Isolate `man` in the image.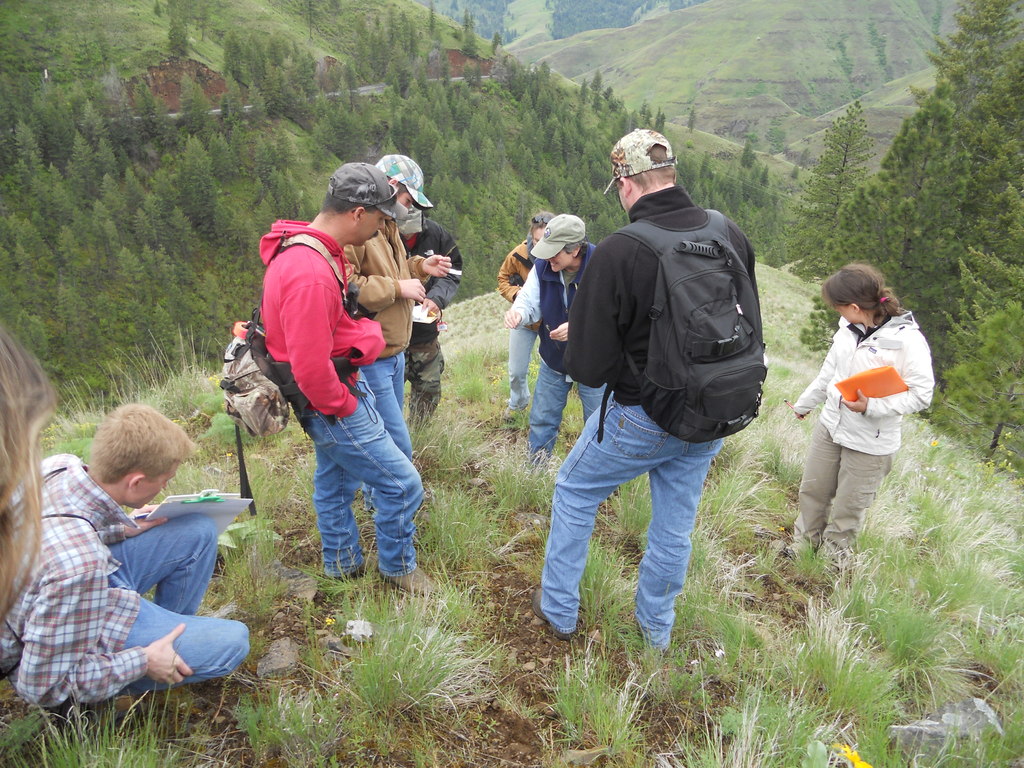
Isolated region: <region>492, 205, 578, 422</region>.
